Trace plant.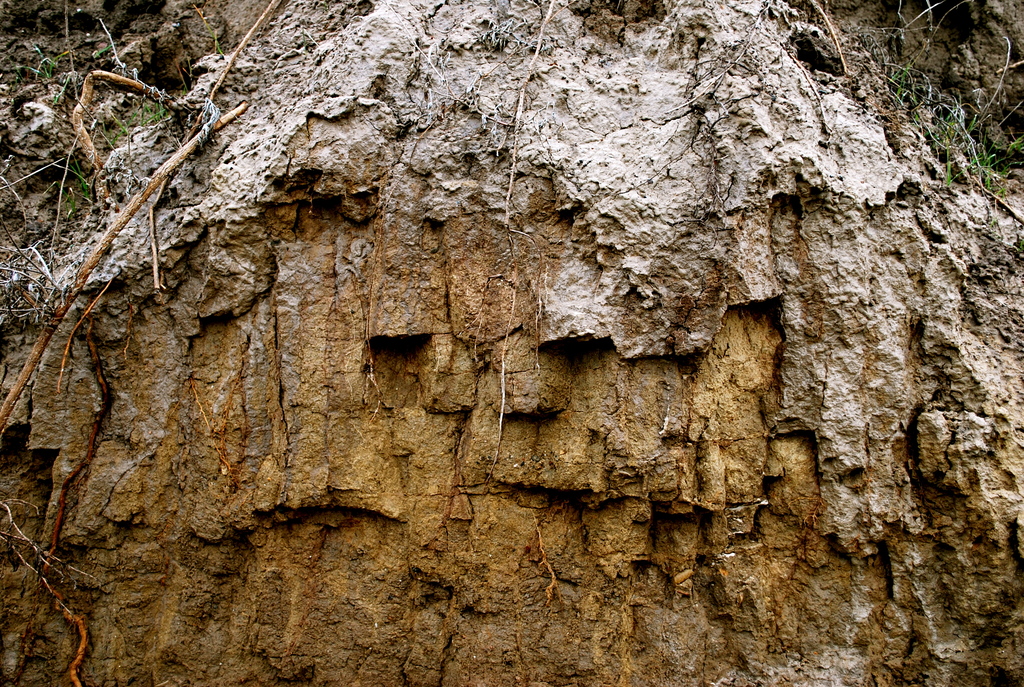
Traced to [left=59, top=150, right=102, bottom=201].
